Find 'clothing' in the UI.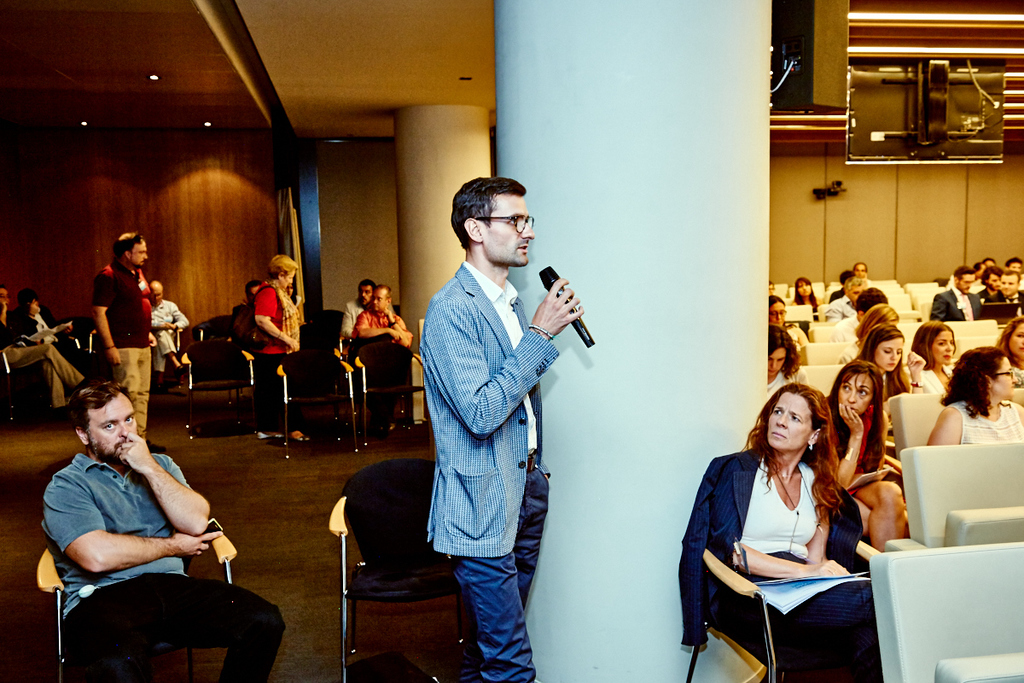
UI element at 23:308:79:353.
